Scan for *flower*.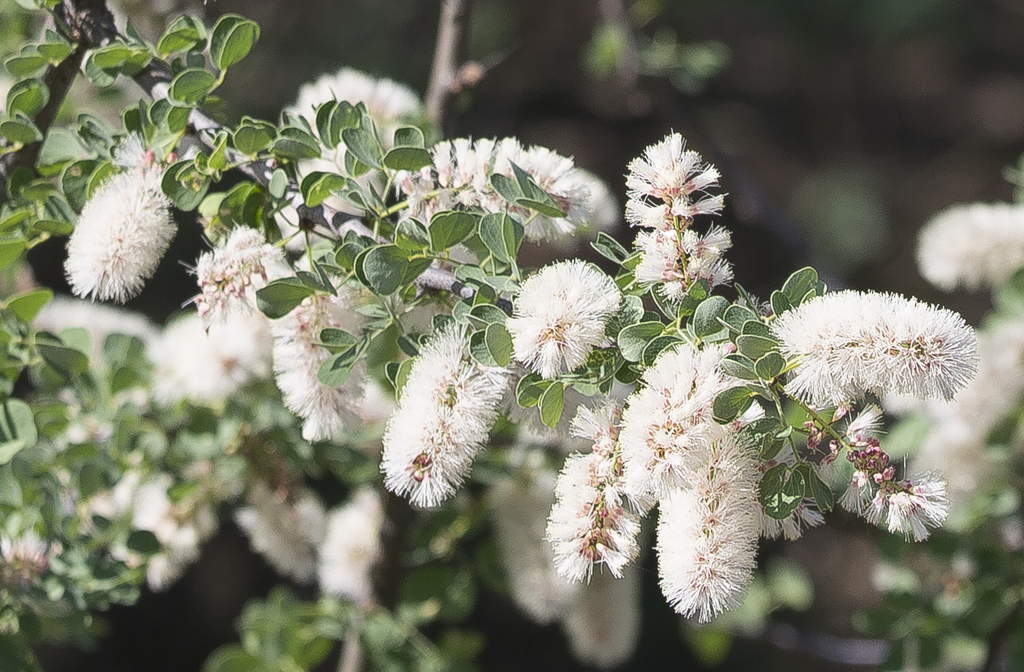
Scan result: pyautogui.locateOnScreen(911, 200, 1023, 291).
